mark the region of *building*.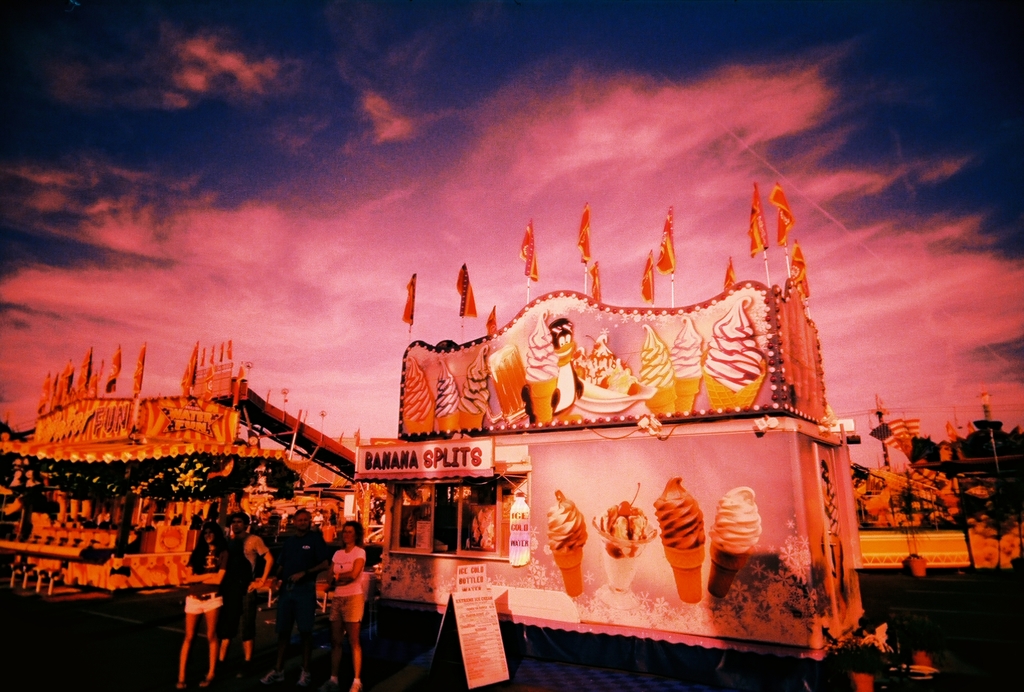
Region: pyautogui.locateOnScreen(849, 463, 961, 530).
